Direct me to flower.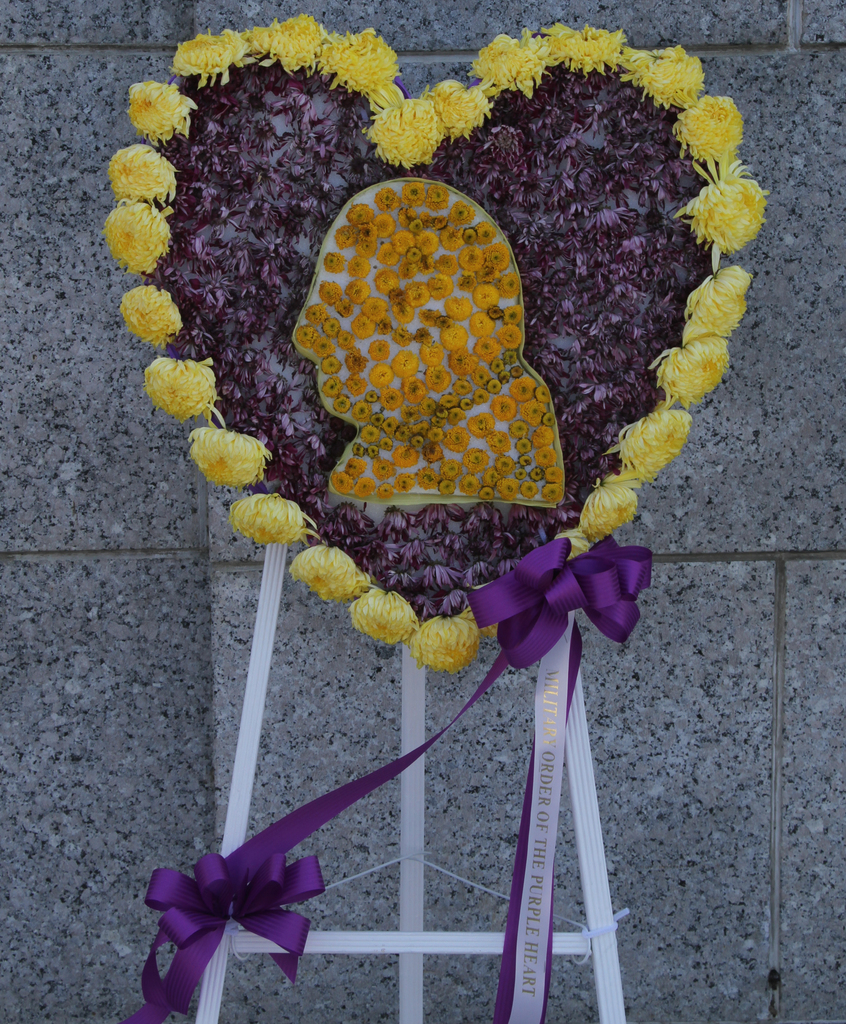
Direction: [x1=134, y1=78, x2=186, y2=147].
